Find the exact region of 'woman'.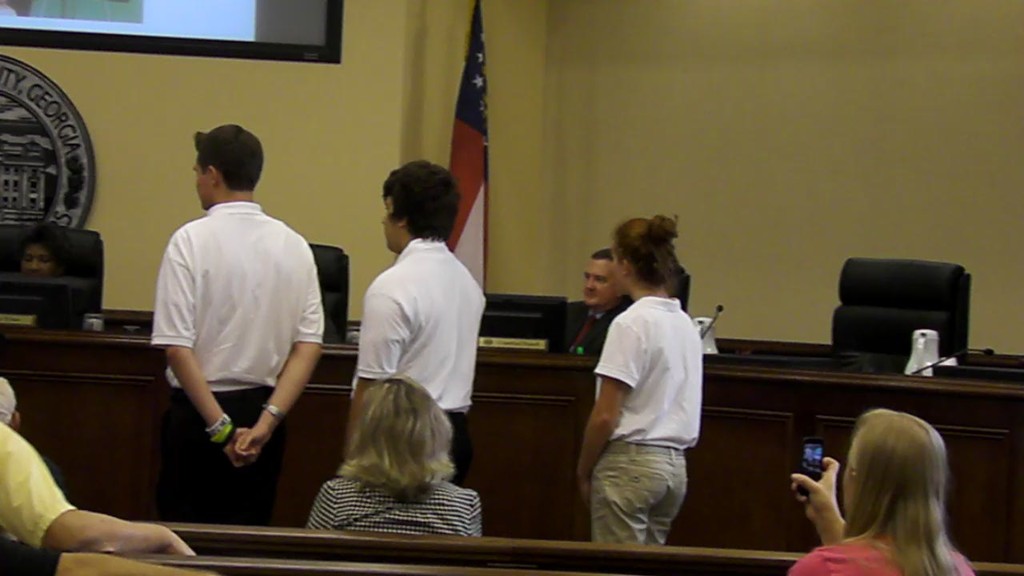
Exact region: l=794, t=394, r=997, b=570.
